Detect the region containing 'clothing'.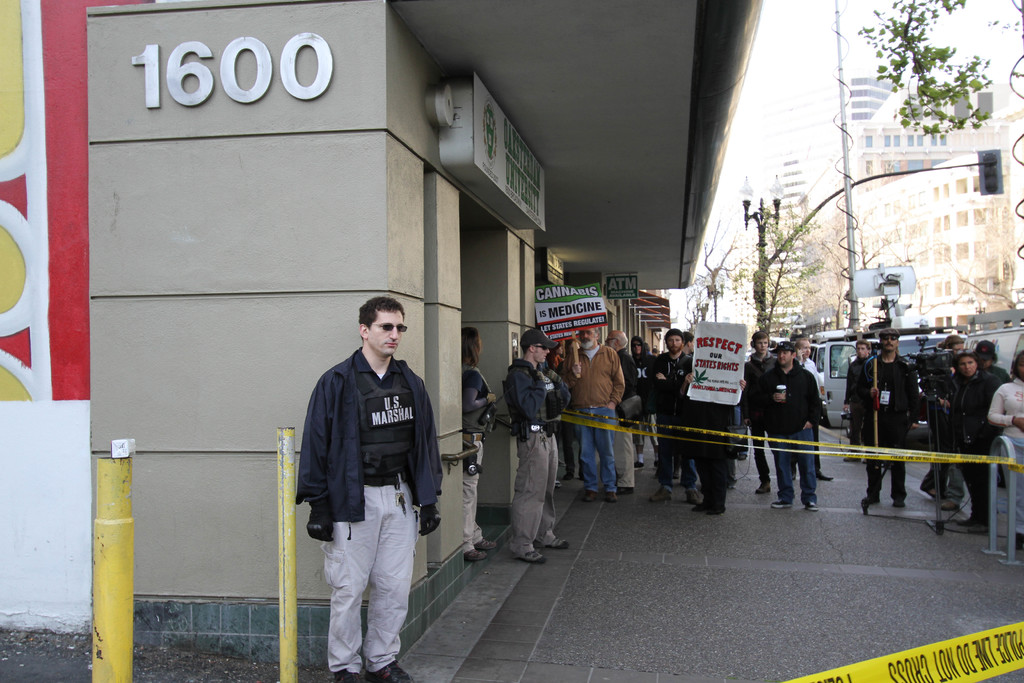
<bbox>456, 362, 500, 555</bbox>.
